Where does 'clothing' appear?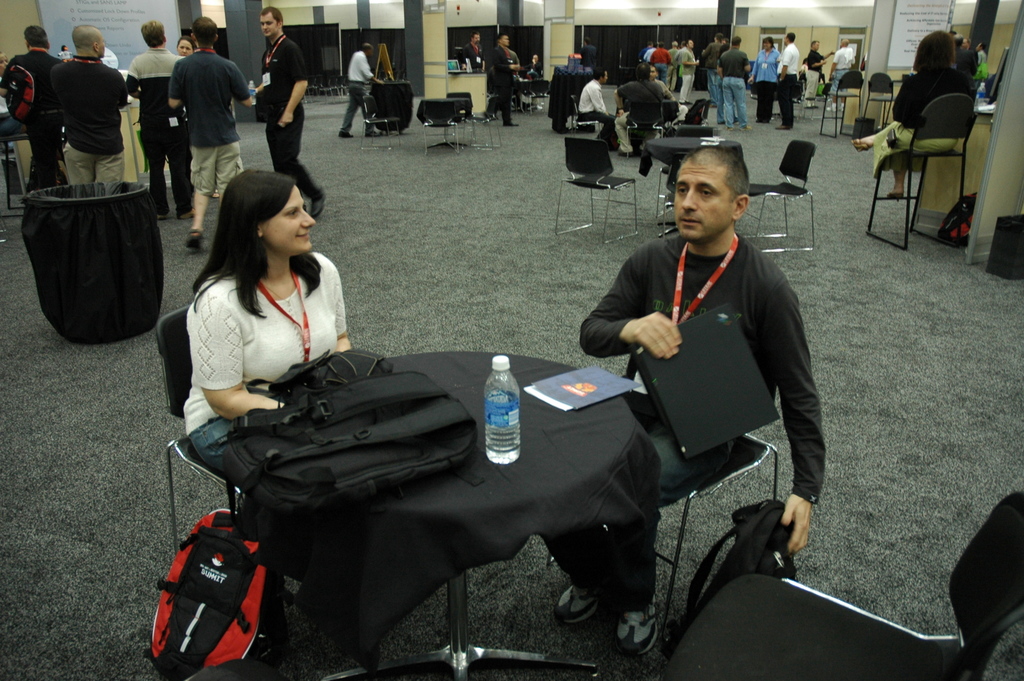
Appears at BBox(868, 67, 963, 175).
